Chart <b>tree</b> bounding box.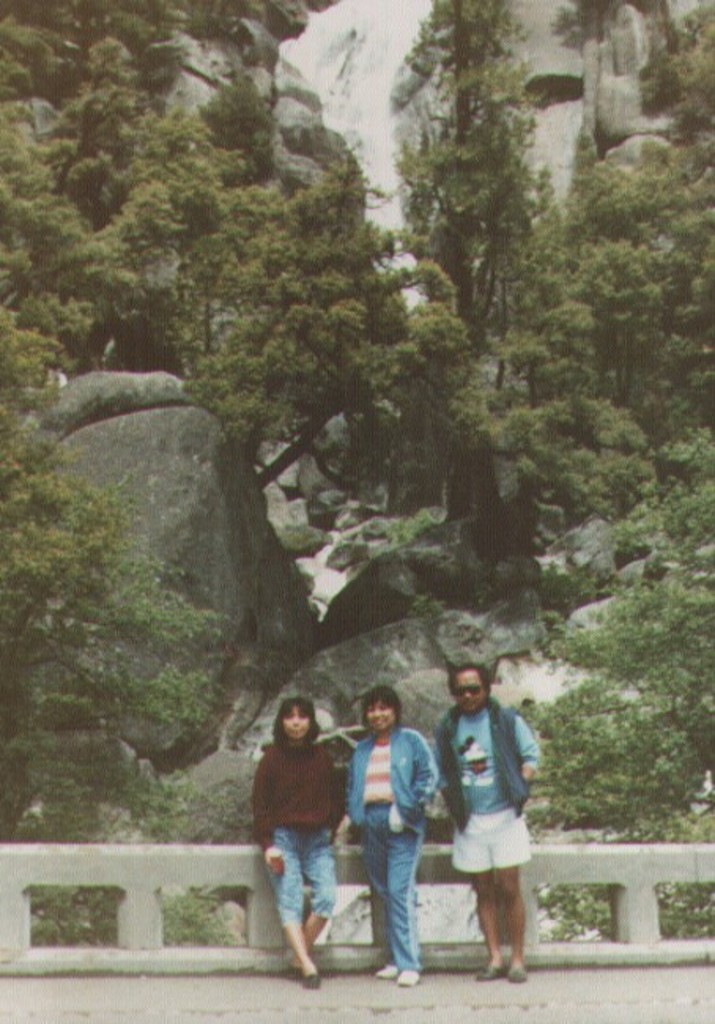
Charted: (400, 36, 575, 337).
